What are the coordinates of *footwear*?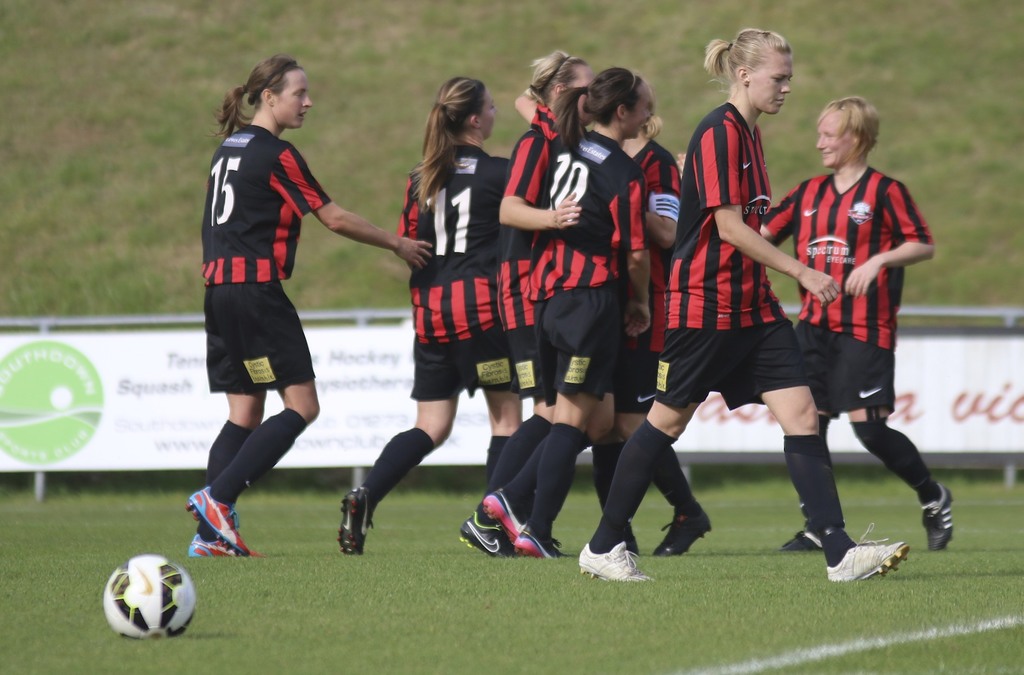
bbox=[921, 479, 954, 552].
